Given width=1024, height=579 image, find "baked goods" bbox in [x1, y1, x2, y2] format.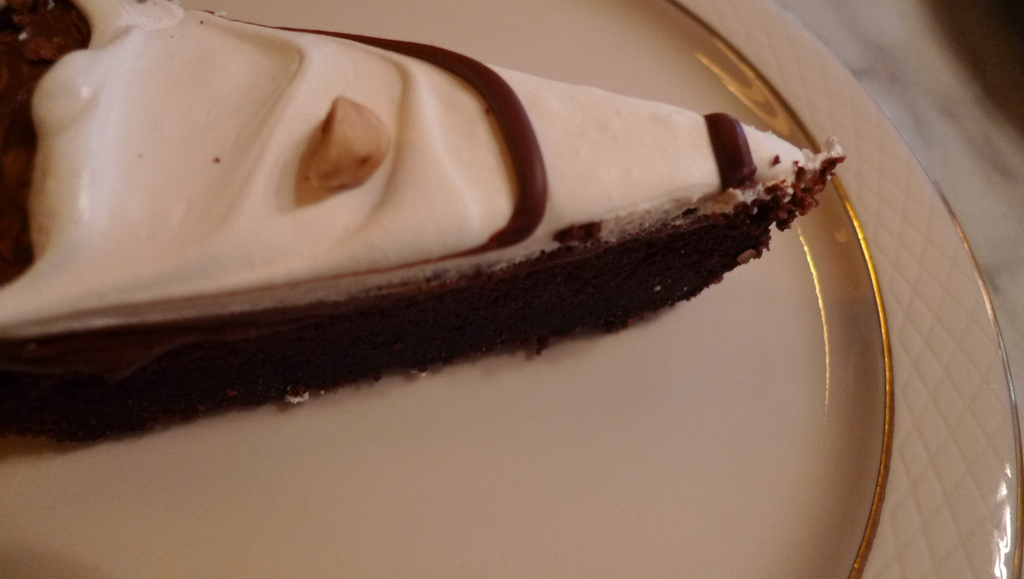
[0, 3, 854, 448].
